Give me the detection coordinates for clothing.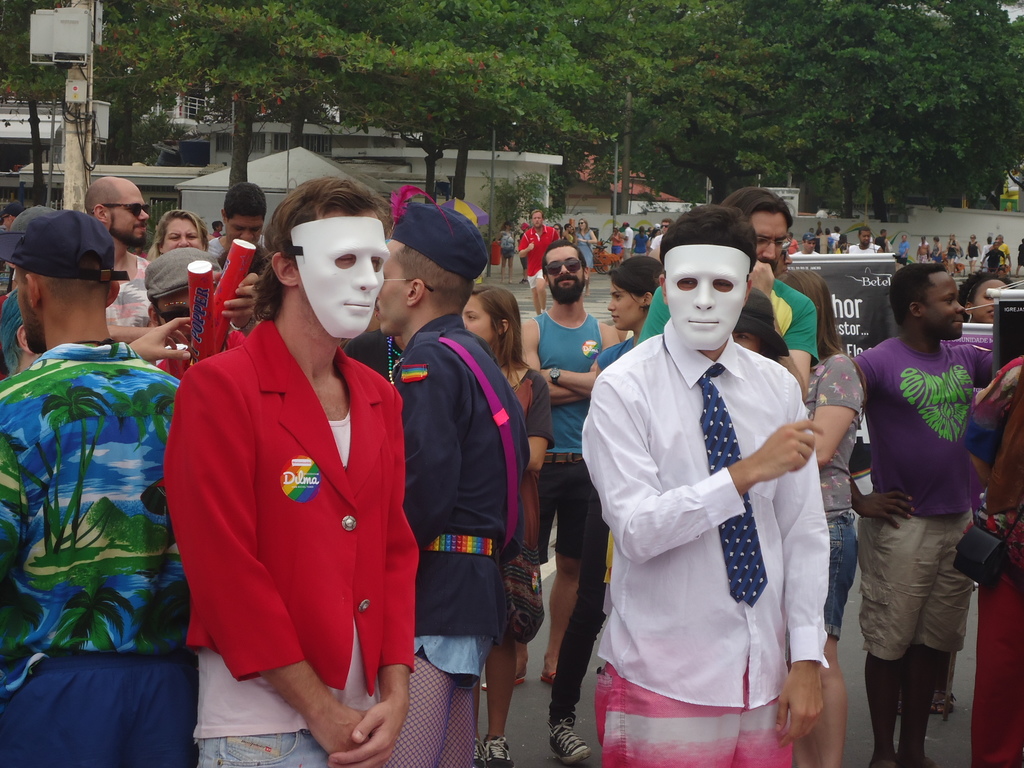
detection(620, 223, 633, 258).
